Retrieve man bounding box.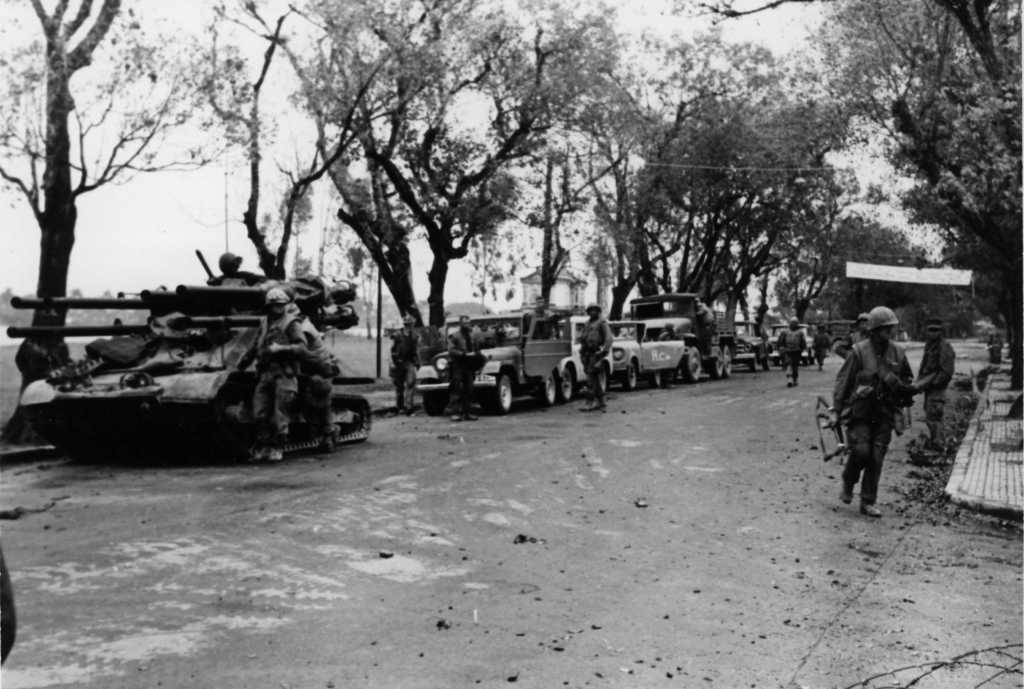
Bounding box: pyautogui.locateOnScreen(776, 317, 811, 389).
